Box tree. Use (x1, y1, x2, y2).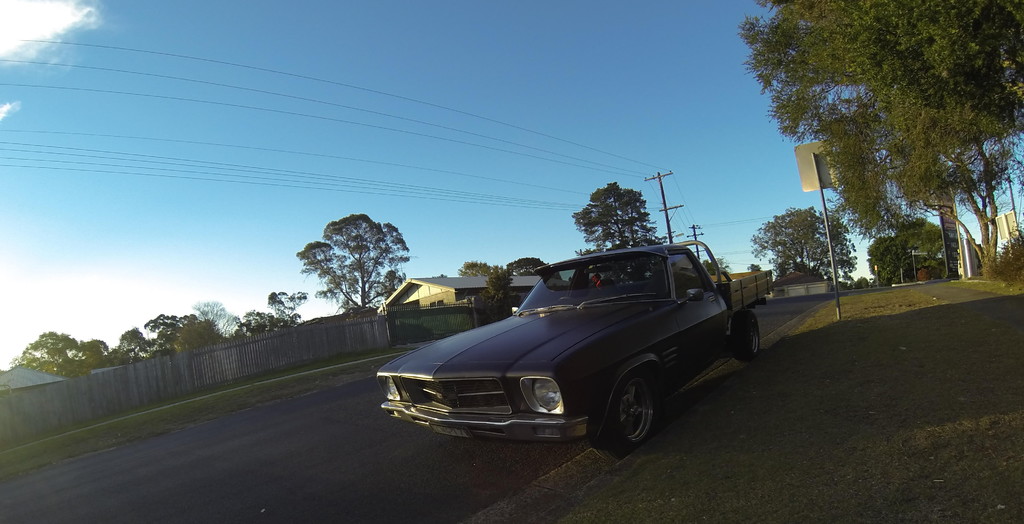
(456, 257, 500, 279).
